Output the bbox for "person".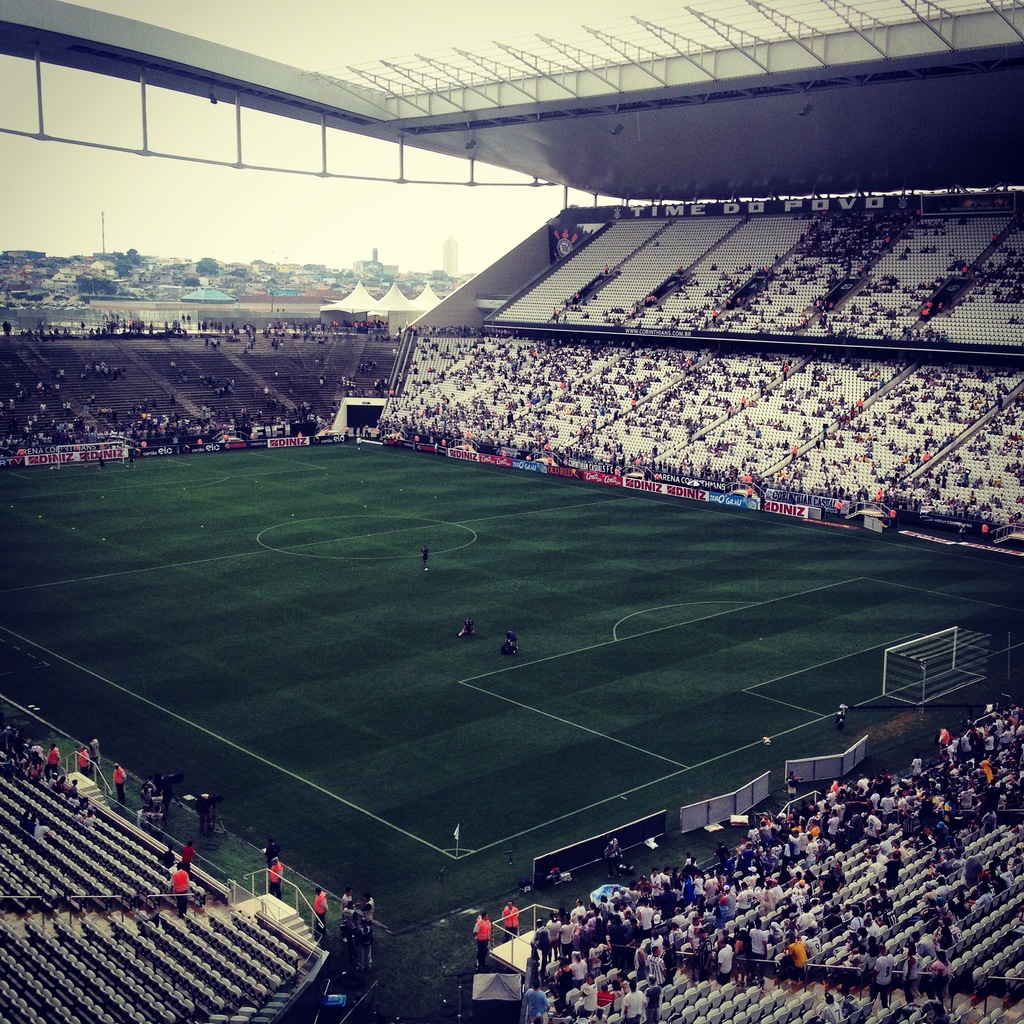
select_region(49, 768, 57, 792).
